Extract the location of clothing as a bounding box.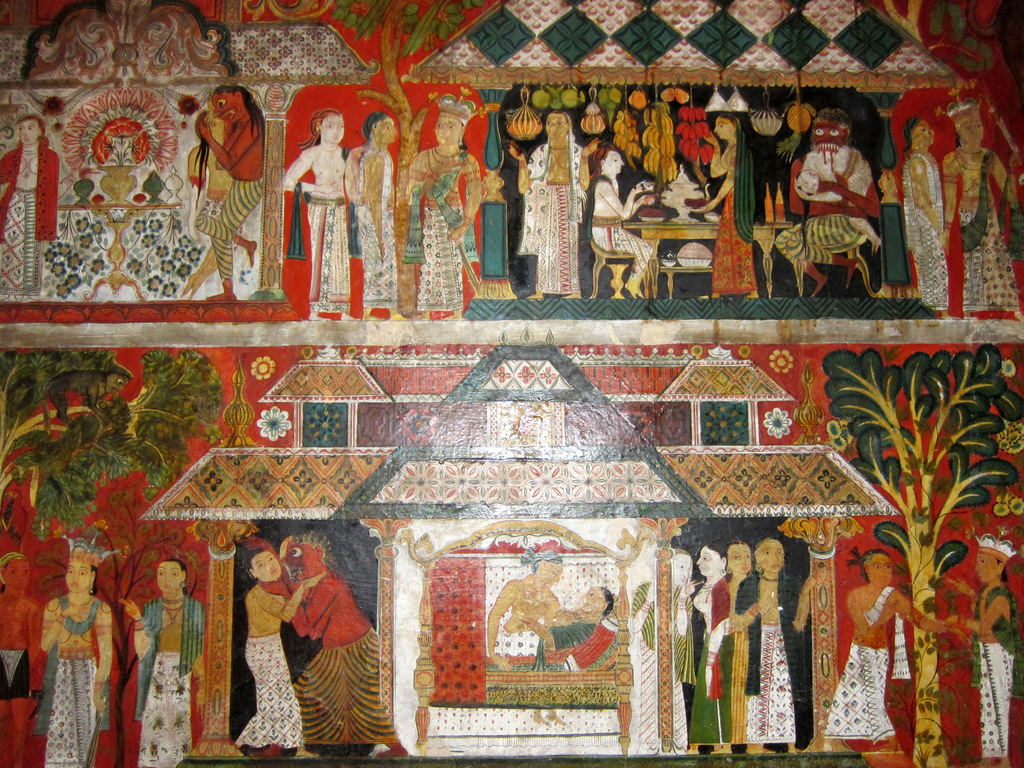
crop(189, 176, 268, 279).
